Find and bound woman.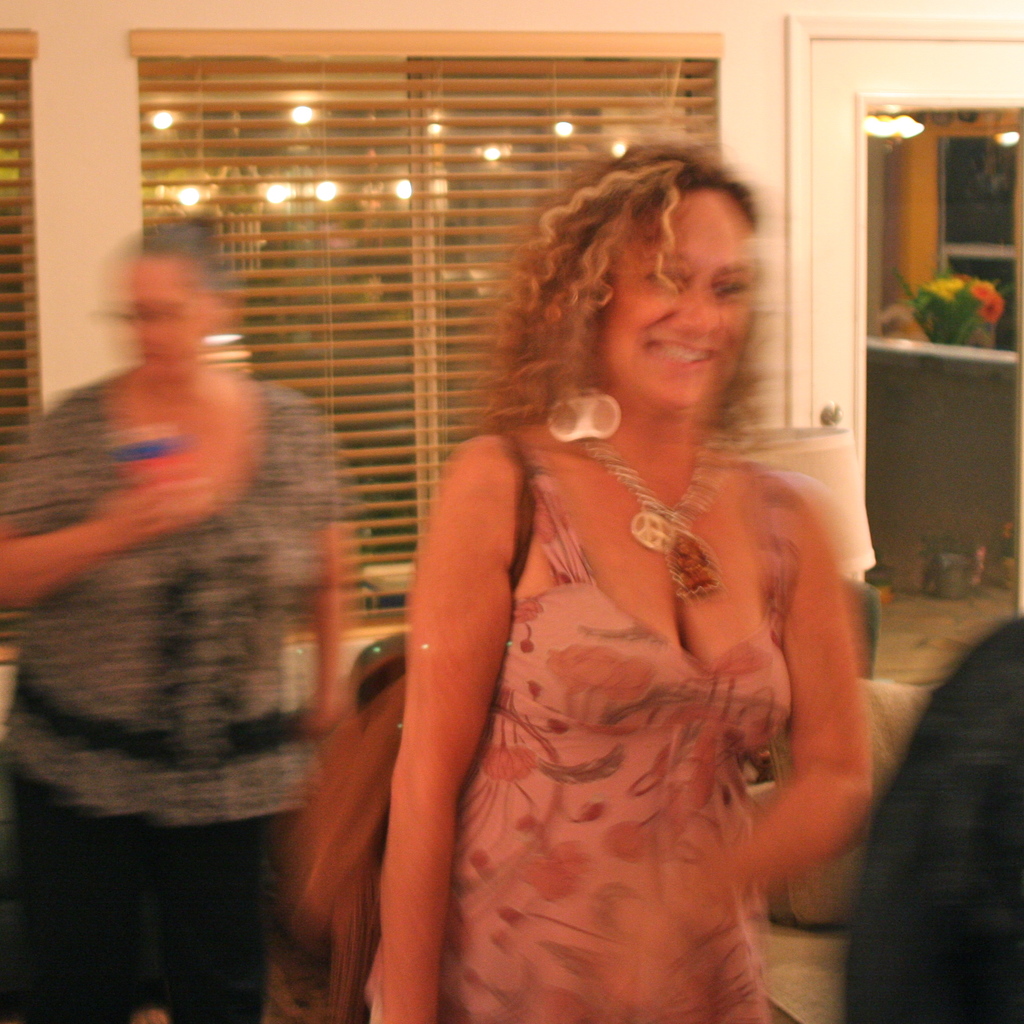
Bound: 296, 120, 872, 1023.
